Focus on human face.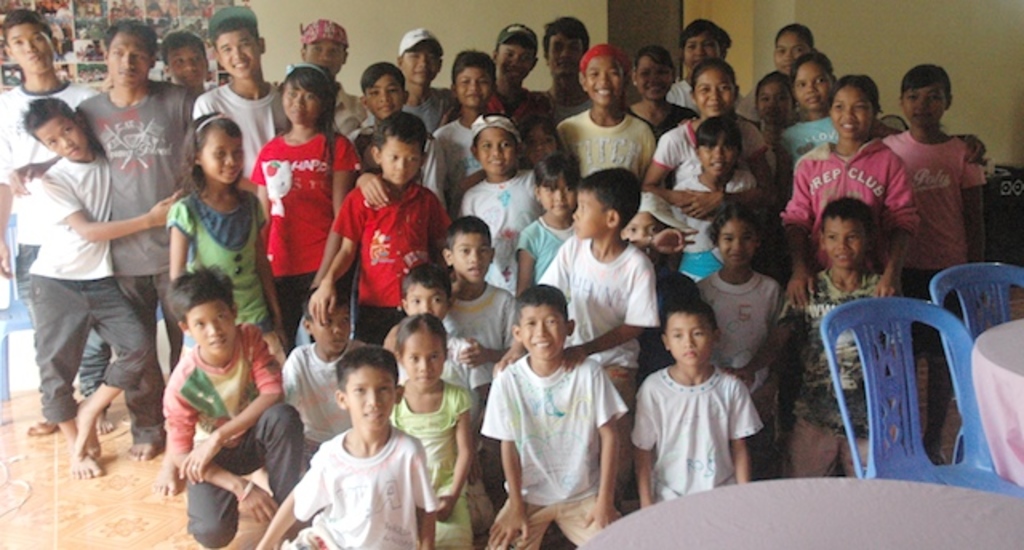
Focused at l=666, t=312, r=712, b=366.
